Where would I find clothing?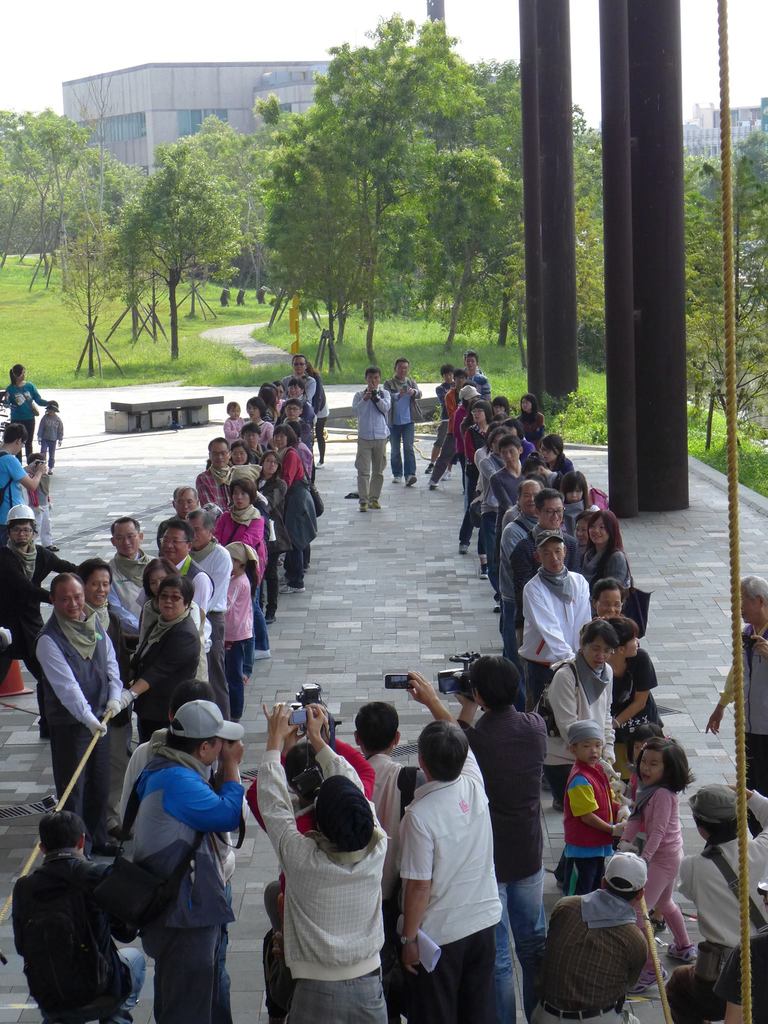
At select_region(636, 781, 696, 962).
